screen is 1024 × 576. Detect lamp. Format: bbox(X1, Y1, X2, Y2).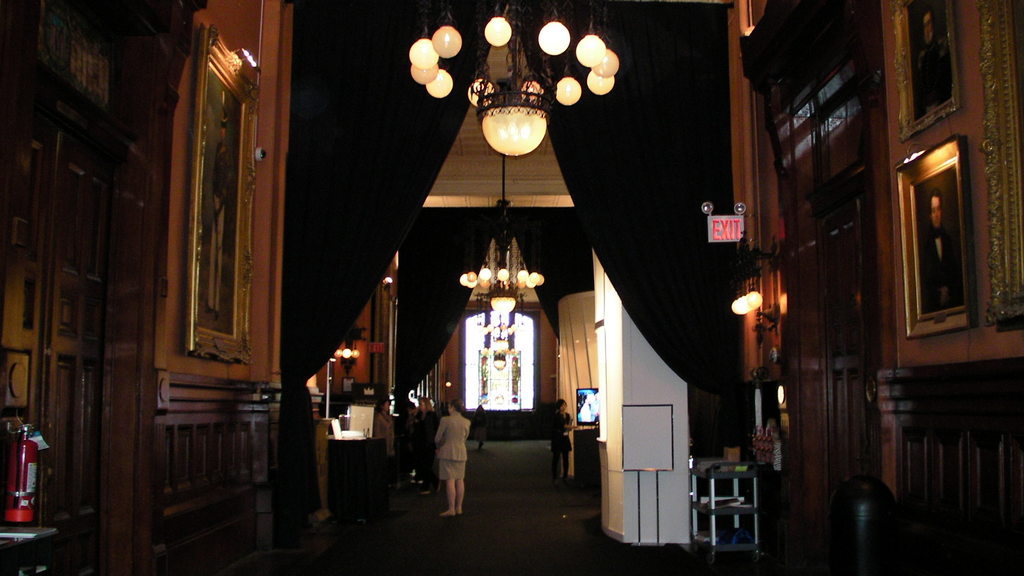
bbox(488, 347, 508, 369).
